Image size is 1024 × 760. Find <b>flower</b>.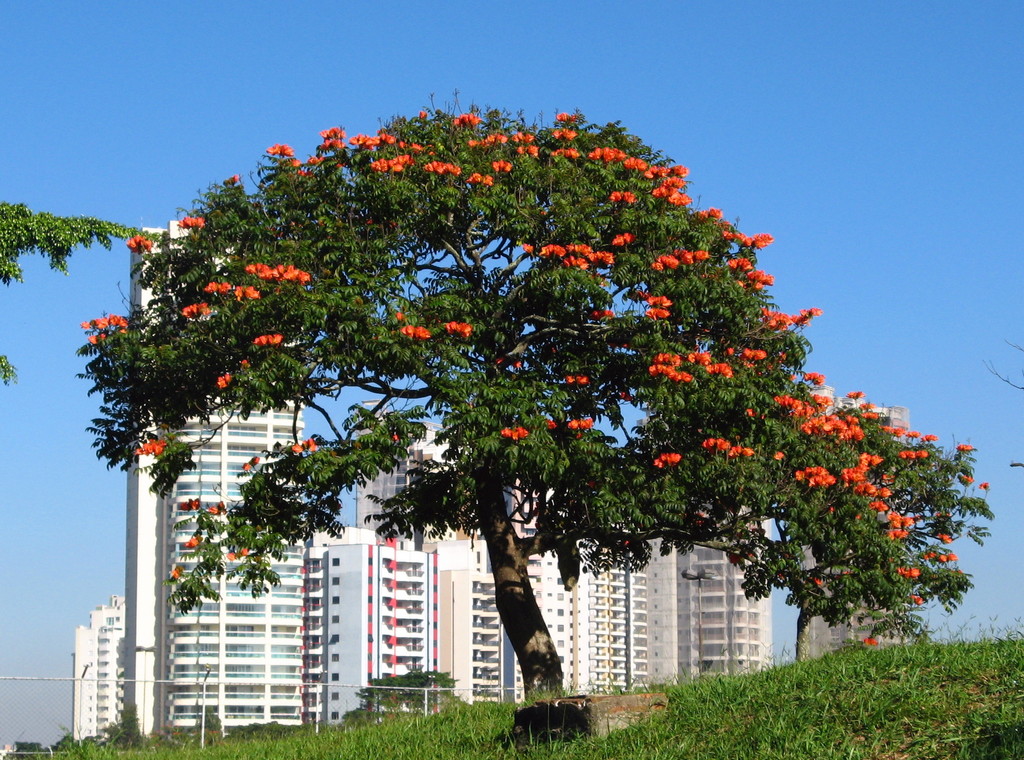
{"left": 420, "top": 112, "right": 428, "bottom": 120}.
